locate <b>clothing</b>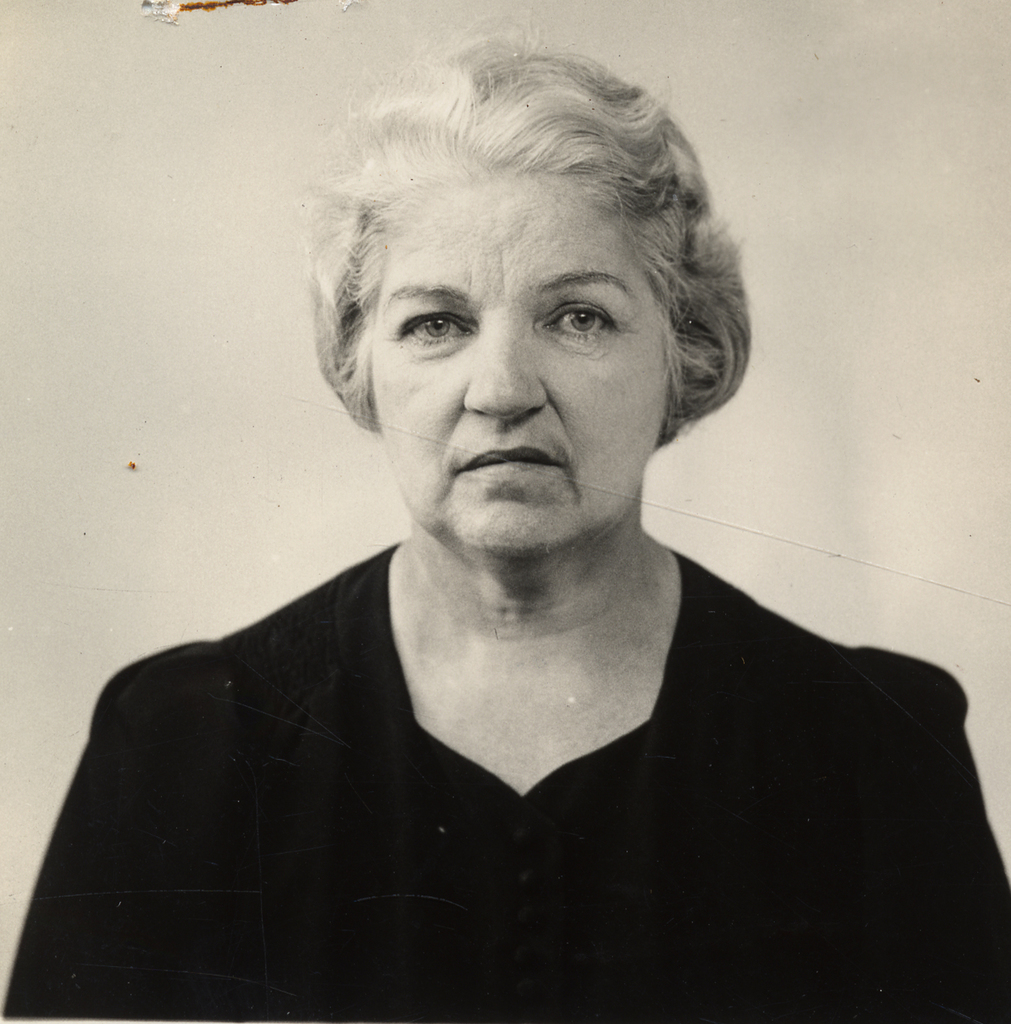
box(0, 501, 1000, 1013)
